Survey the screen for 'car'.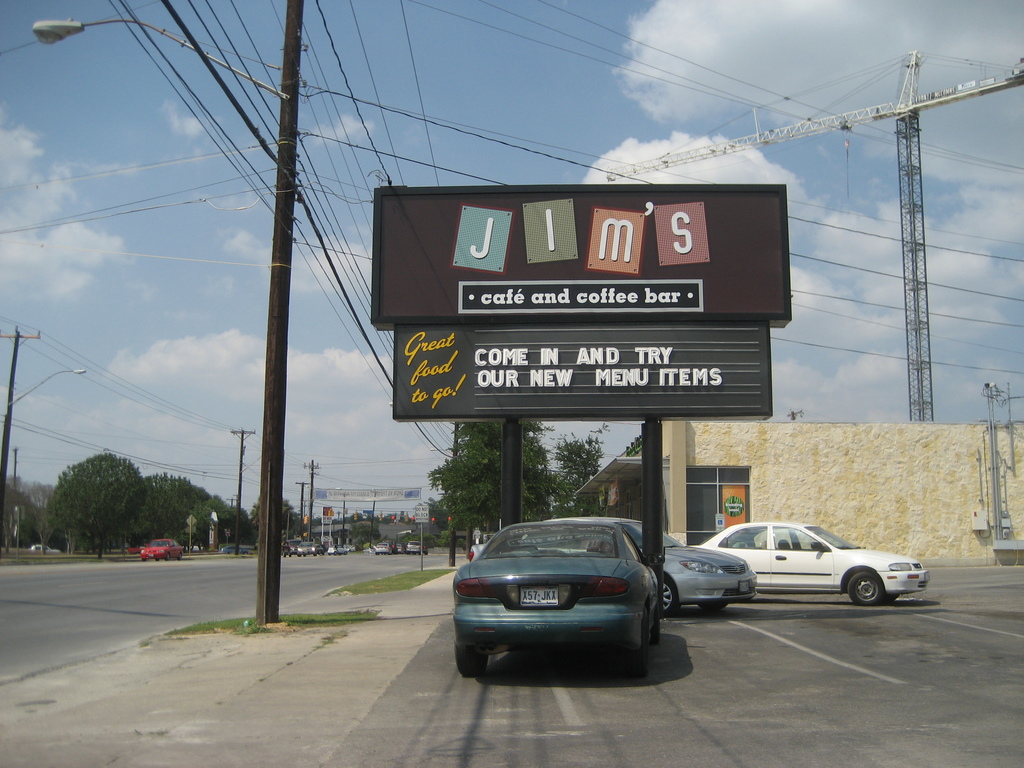
Survey found: left=30, top=541, right=56, bottom=552.
